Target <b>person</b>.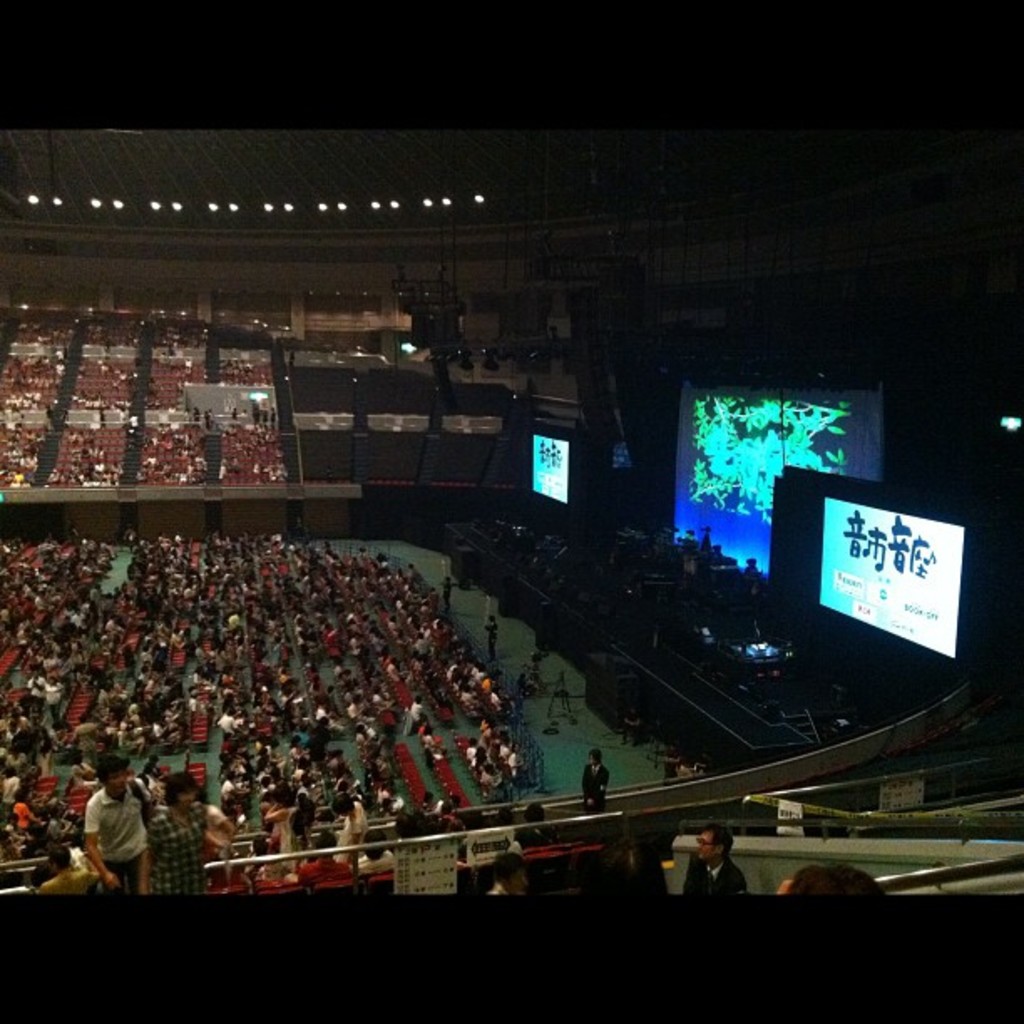
Target region: <bbox>584, 746, 619, 808</bbox>.
